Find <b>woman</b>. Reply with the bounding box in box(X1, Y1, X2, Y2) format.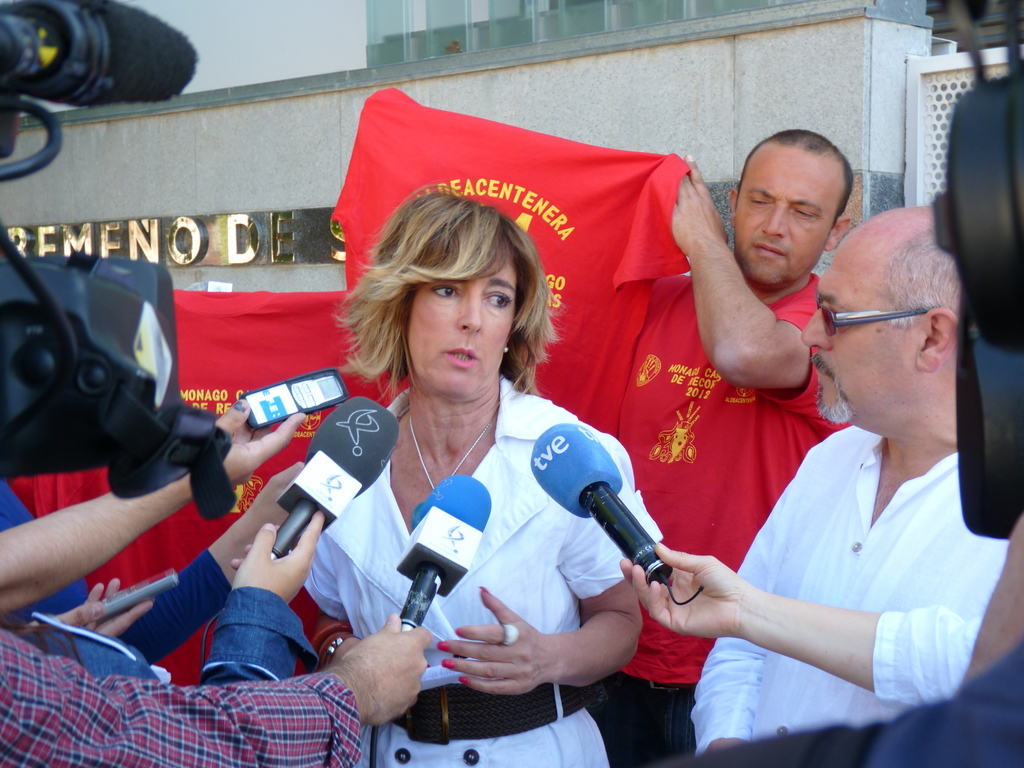
box(273, 180, 675, 755).
